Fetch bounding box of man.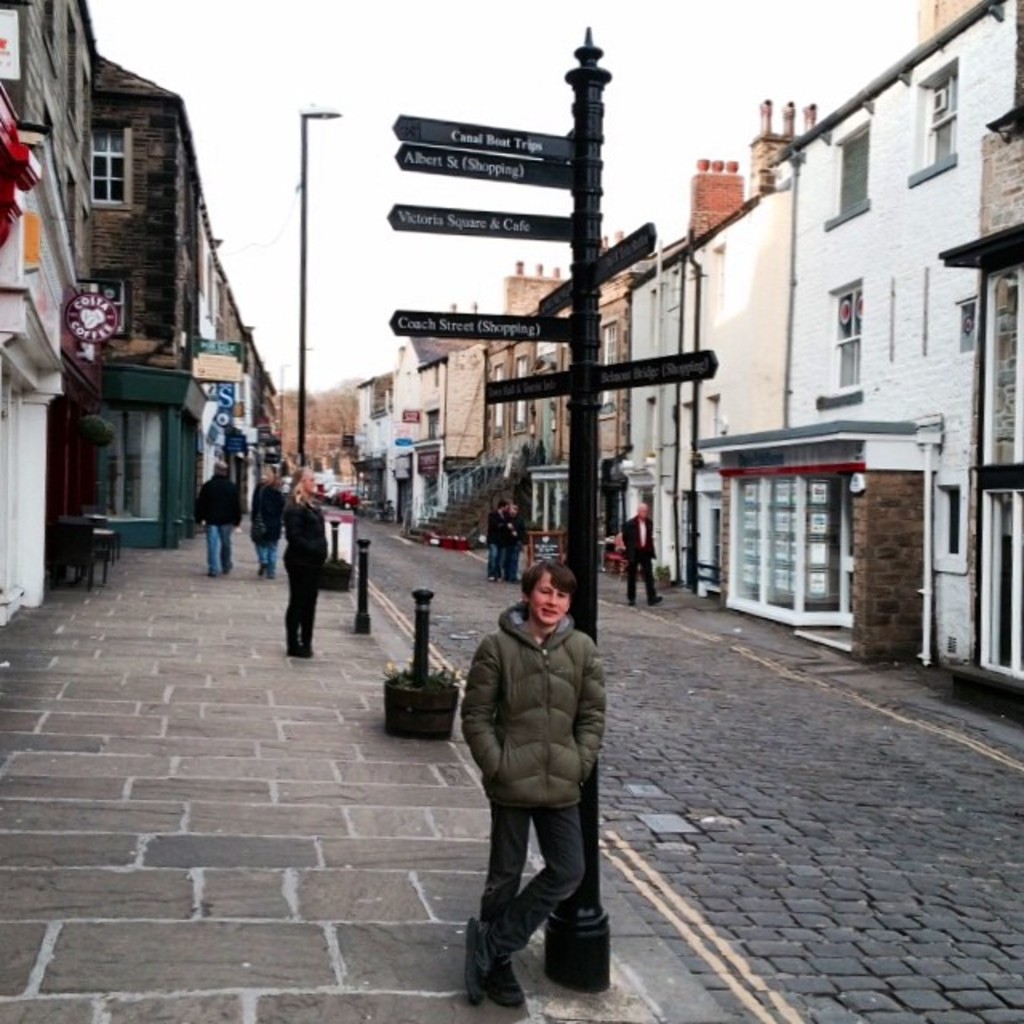
Bbox: x1=478, y1=499, x2=507, y2=589.
